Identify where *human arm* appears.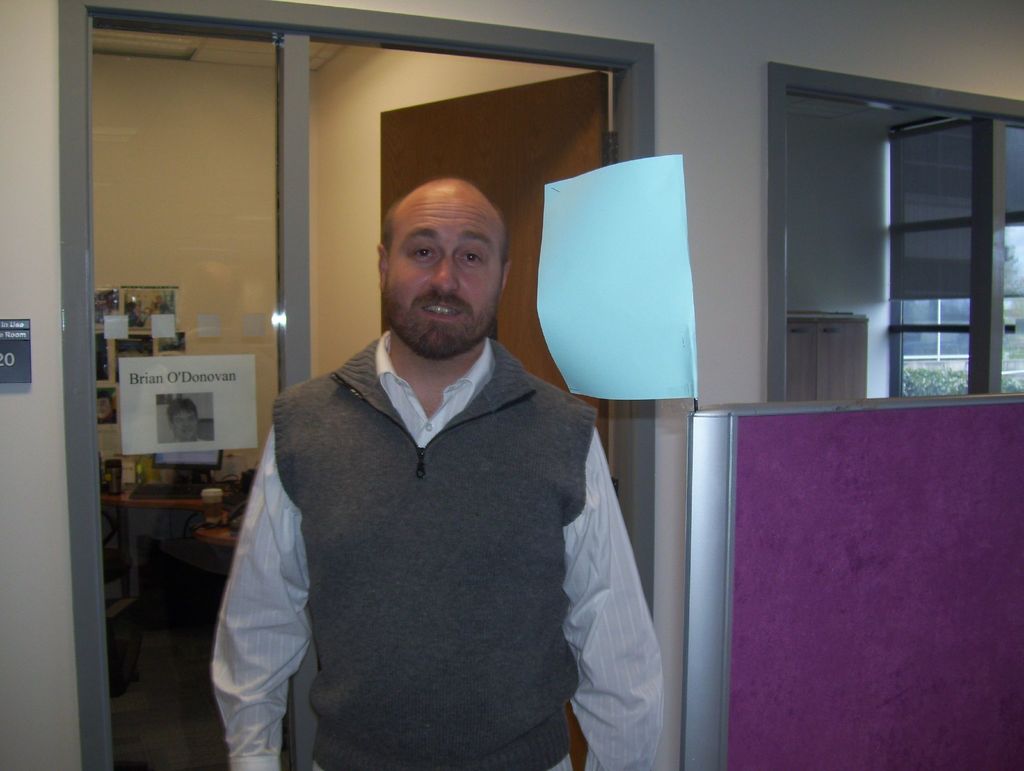
Appears at l=209, t=420, r=312, b=770.
